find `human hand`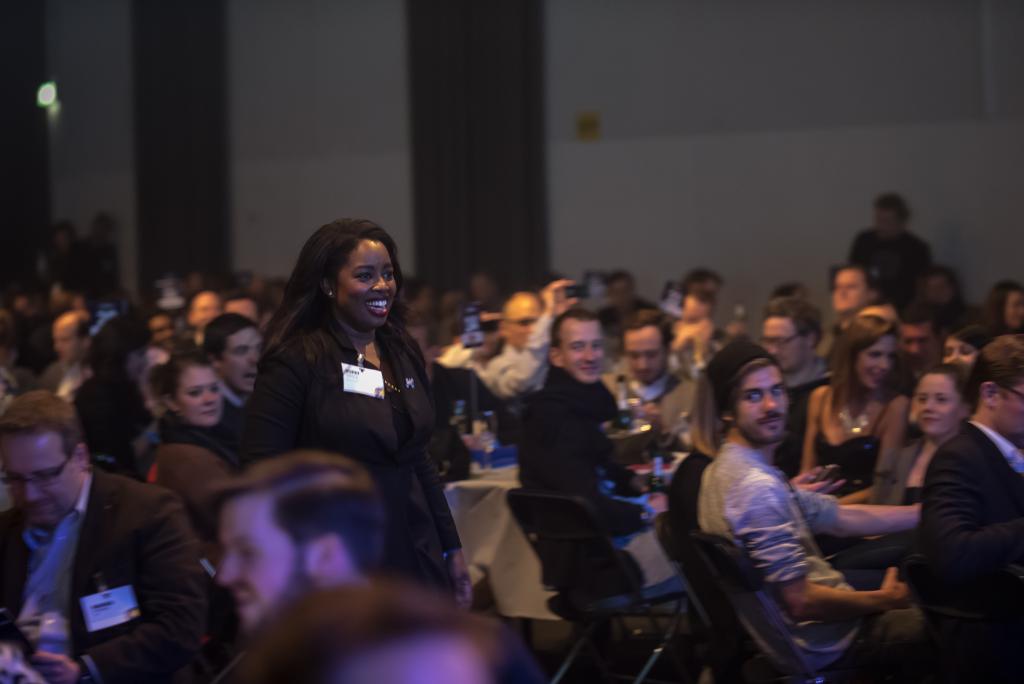
(x1=442, y1=547, x2=474, y2=616)
